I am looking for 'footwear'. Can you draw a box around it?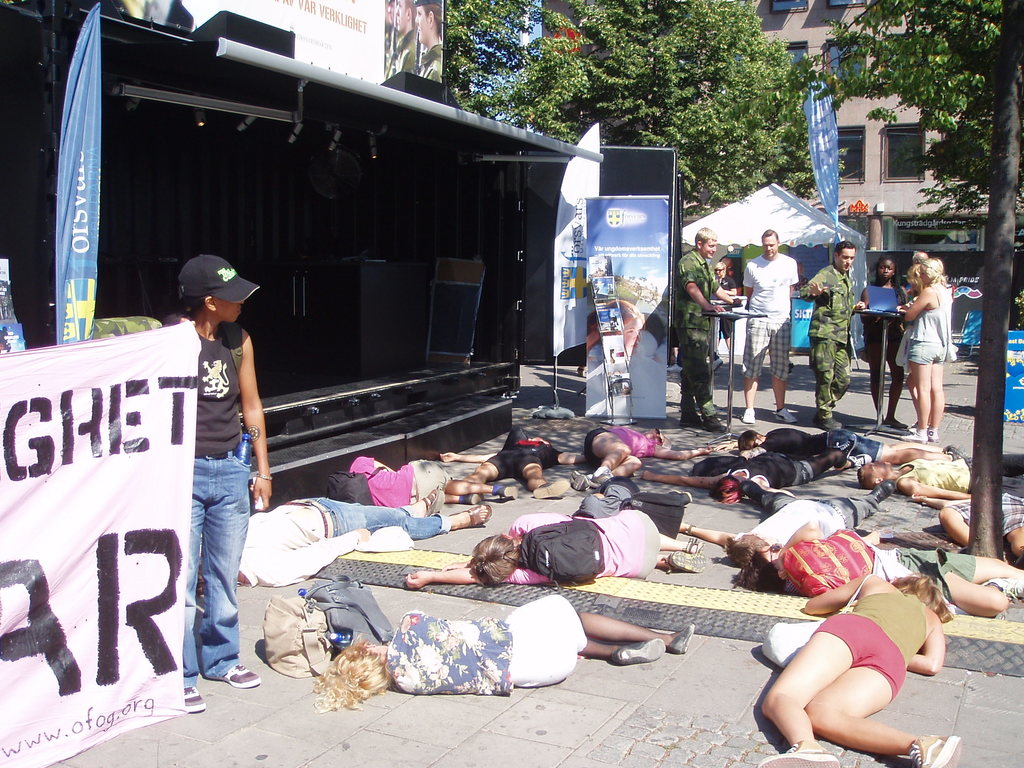
Sure, the bounding box is 610:636:664:664.
